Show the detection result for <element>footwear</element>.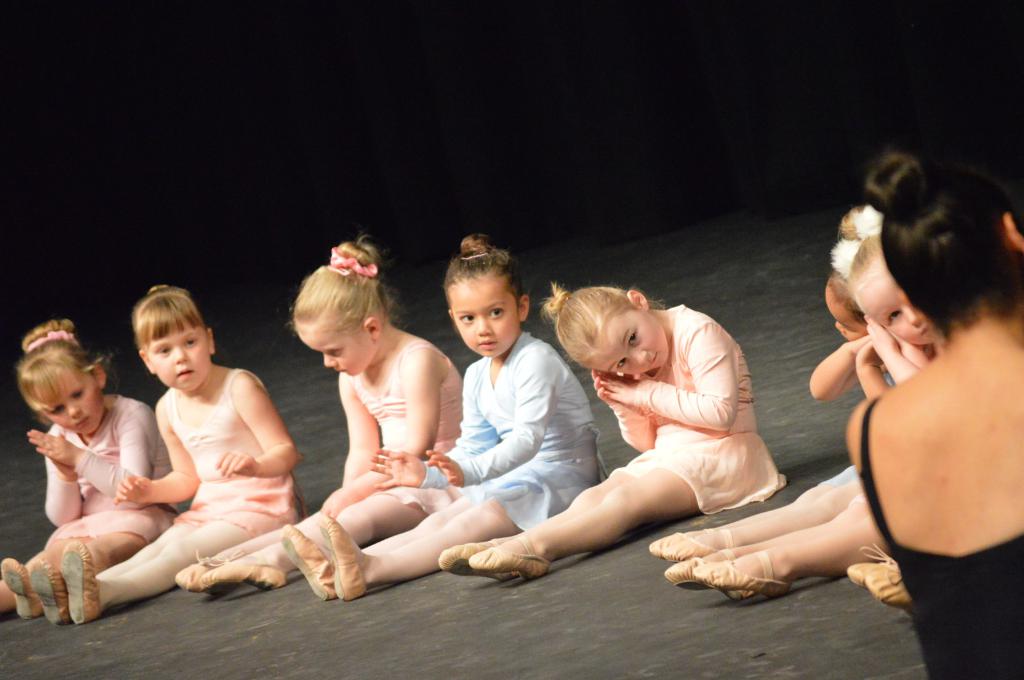
<bbox>692, 552, 791, 596</bbox>.
